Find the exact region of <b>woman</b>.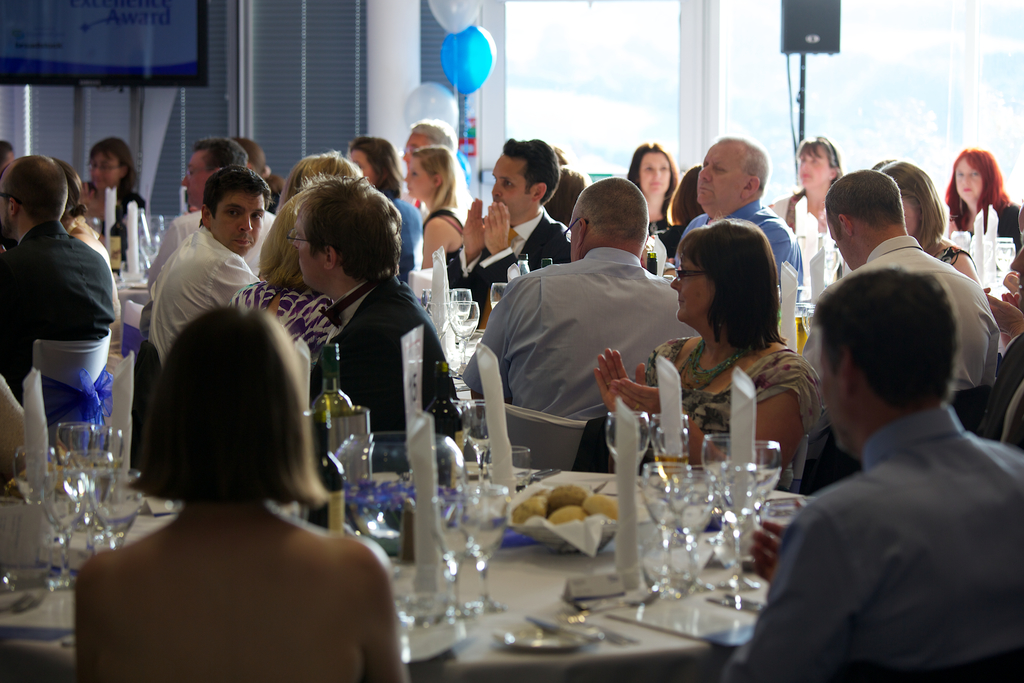
Exact region: left=73, top=293, right=420, bottom=682.
